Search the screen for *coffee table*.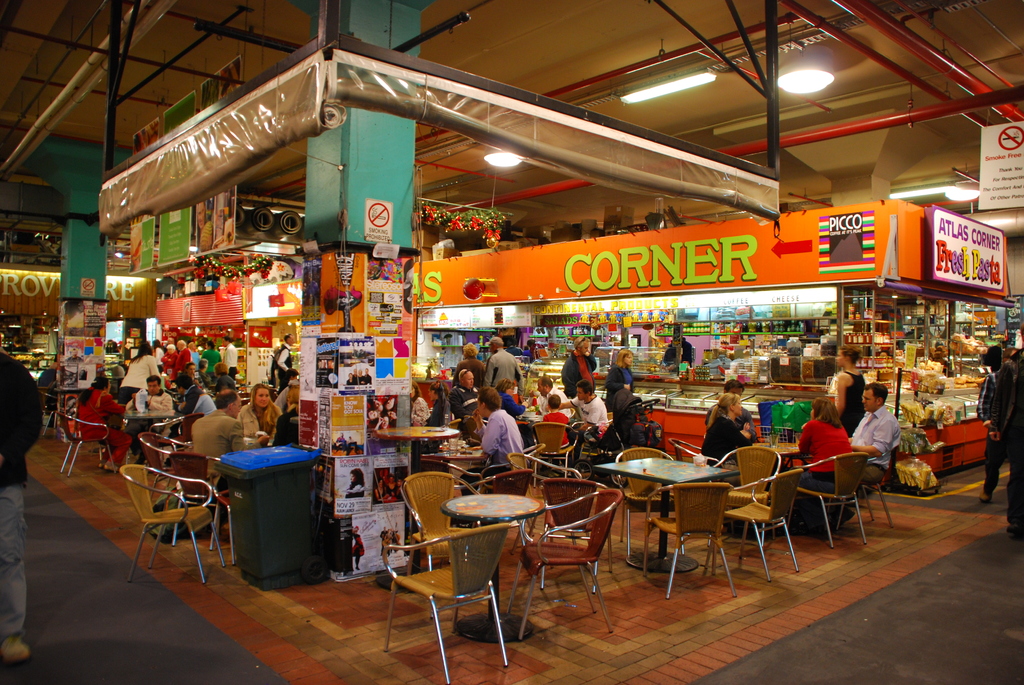
Found at Rect(525, 413, 580, 429).
